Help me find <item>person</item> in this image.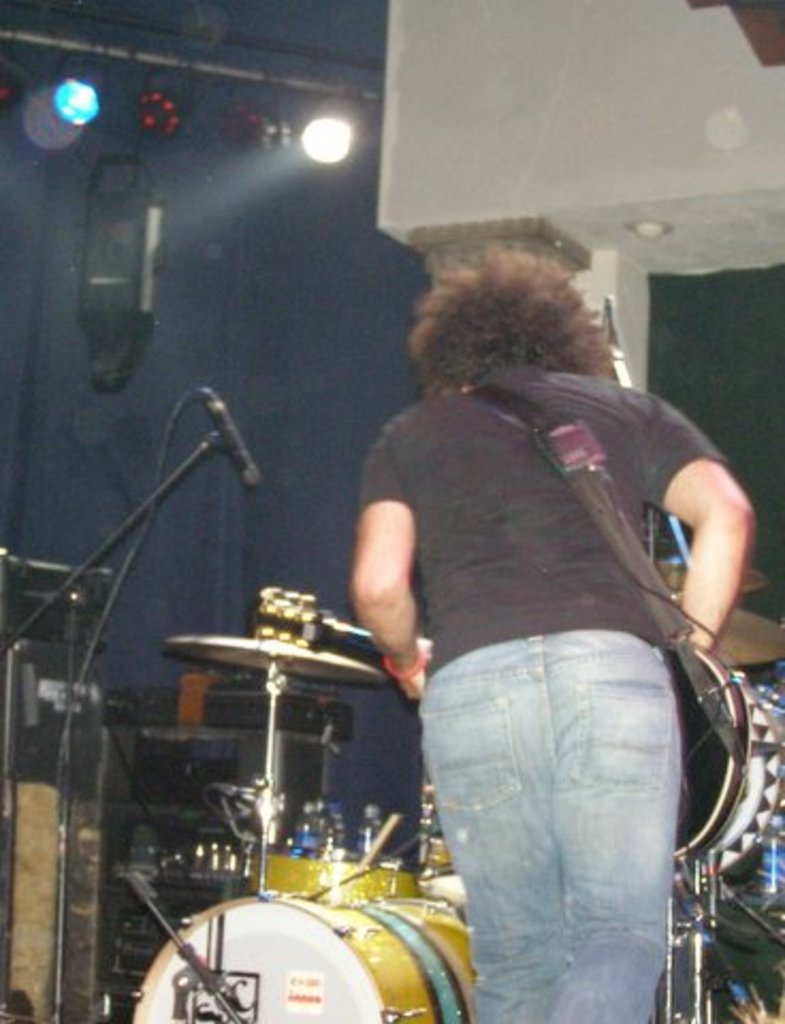
Found it: region(324, 177, 730, 1001).
